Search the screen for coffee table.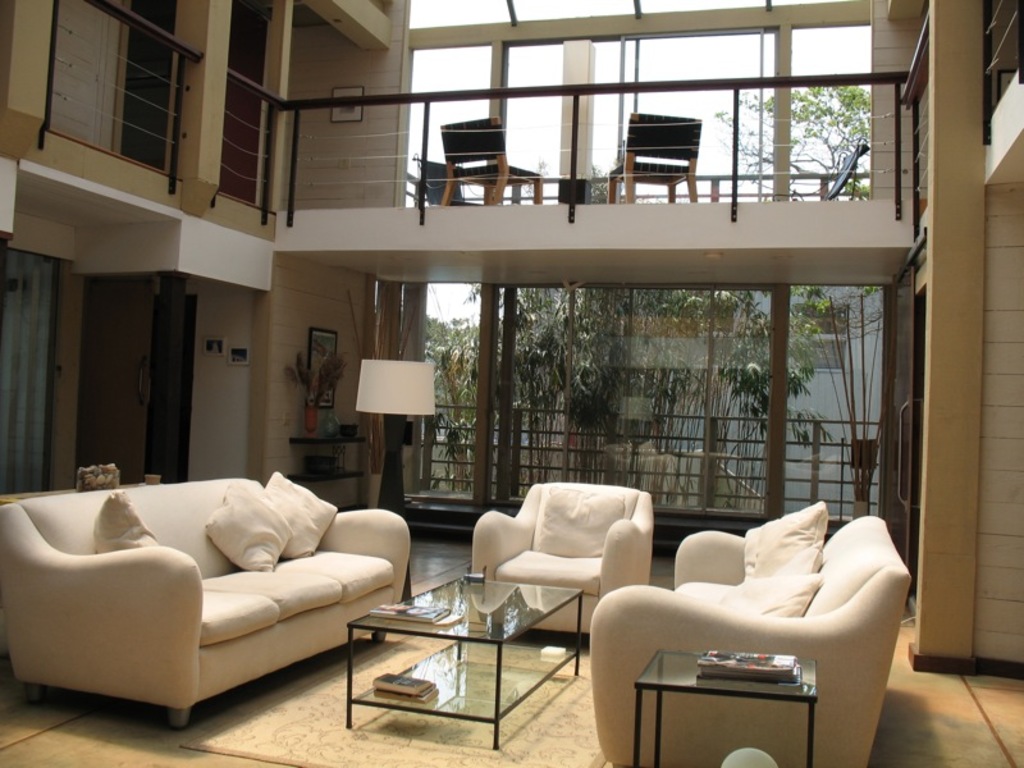
Found at 630 648 819 767.
